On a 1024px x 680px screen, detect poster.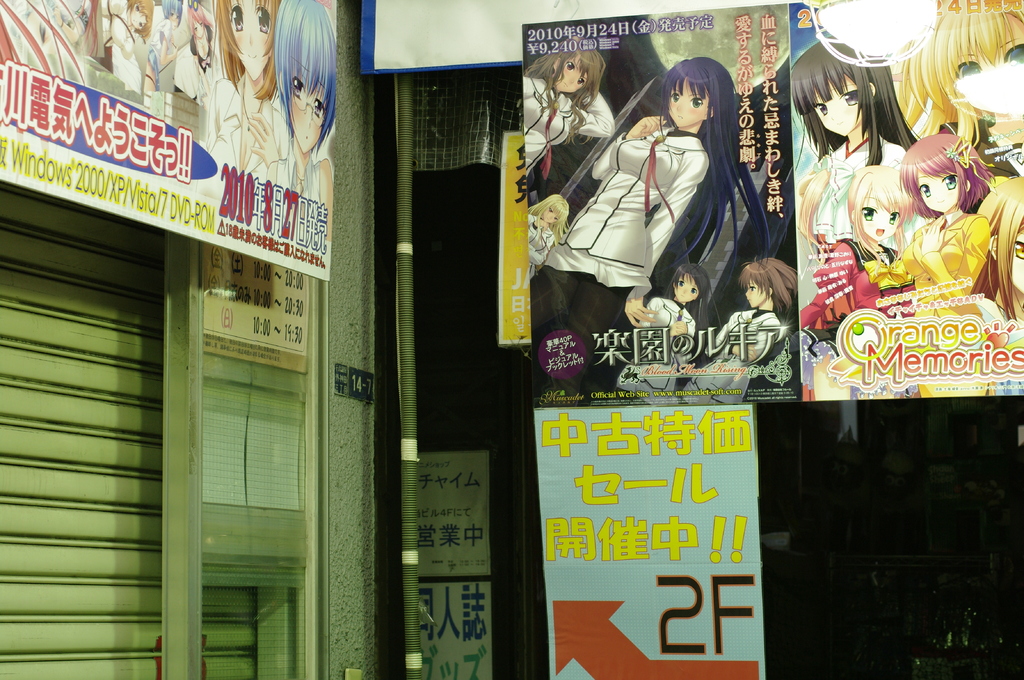
0,0,328,286.
